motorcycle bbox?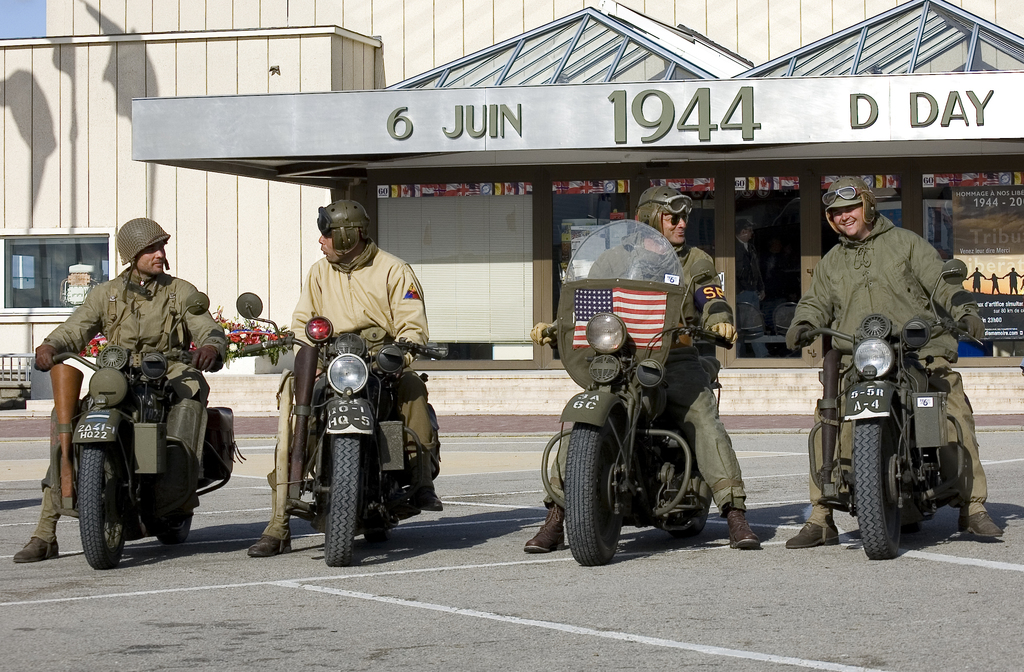
{"left": 34, "top": 291, "right": 239, "bottom": 568}
